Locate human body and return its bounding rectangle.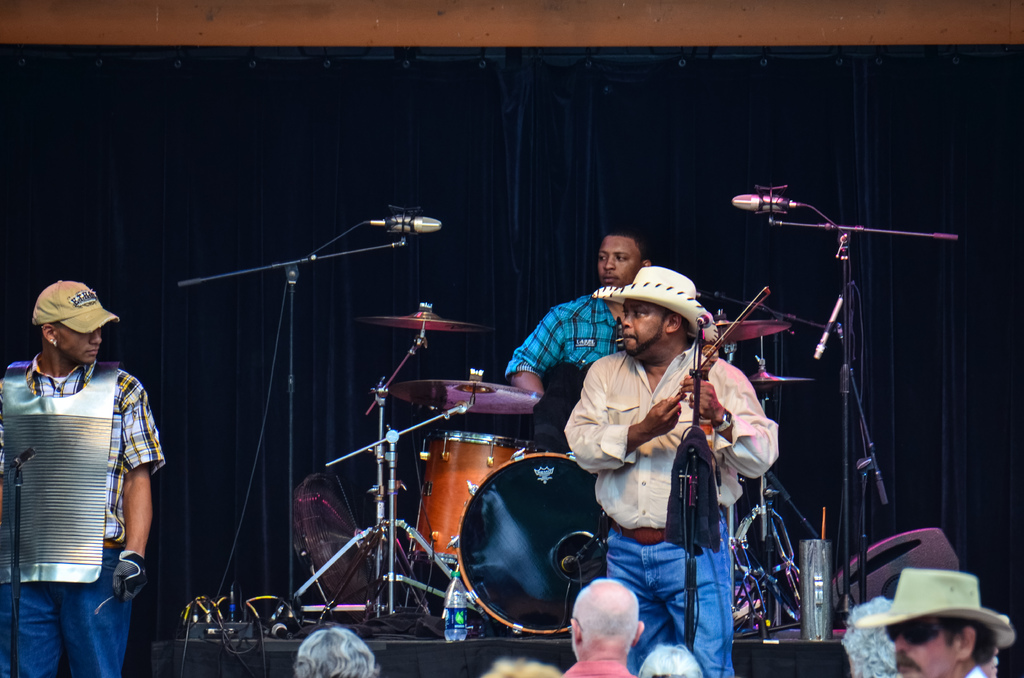
bbox=[3, 271, 164, 675].
